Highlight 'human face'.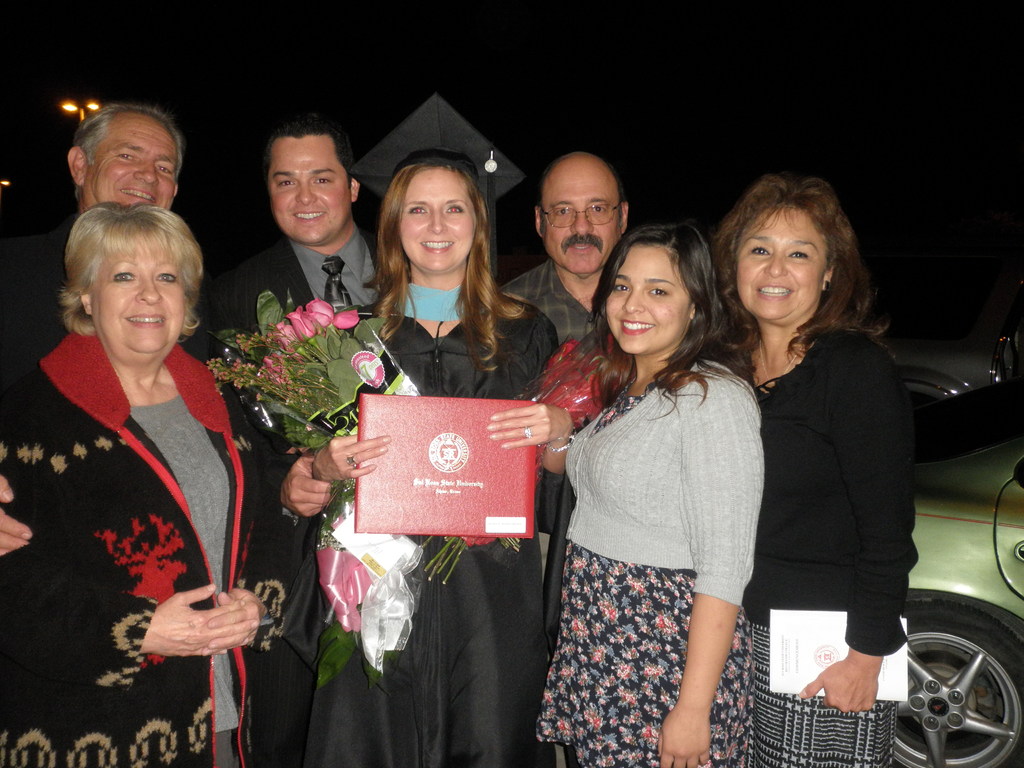
Highlighted region: 543 151 624 271.
